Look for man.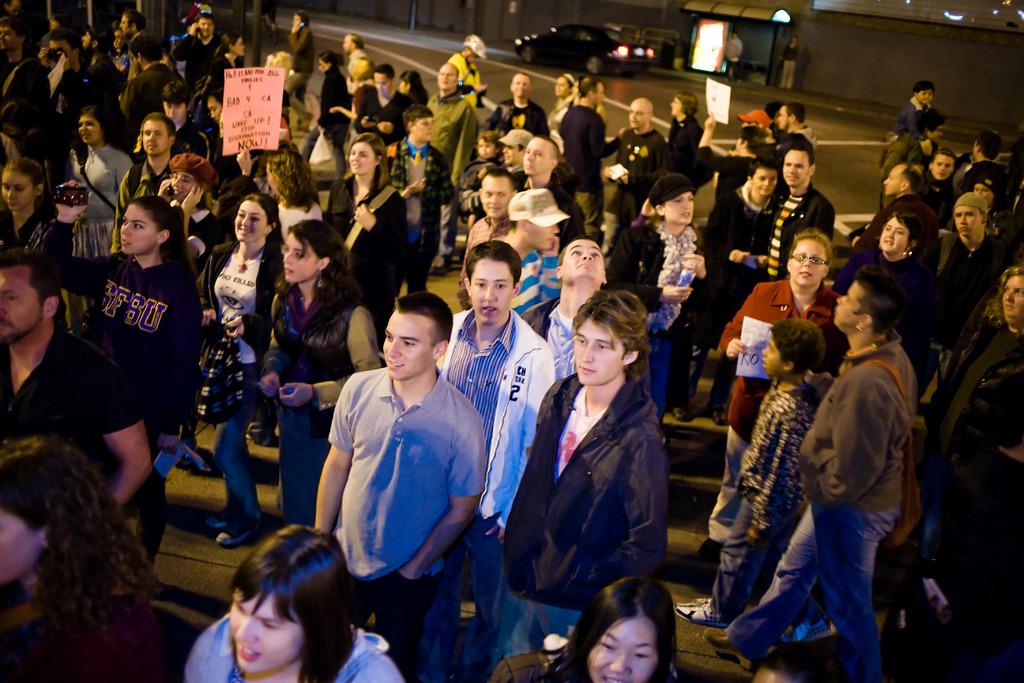
Found: pyautogui.locateOnScreen(117, 9, 147, 81).
